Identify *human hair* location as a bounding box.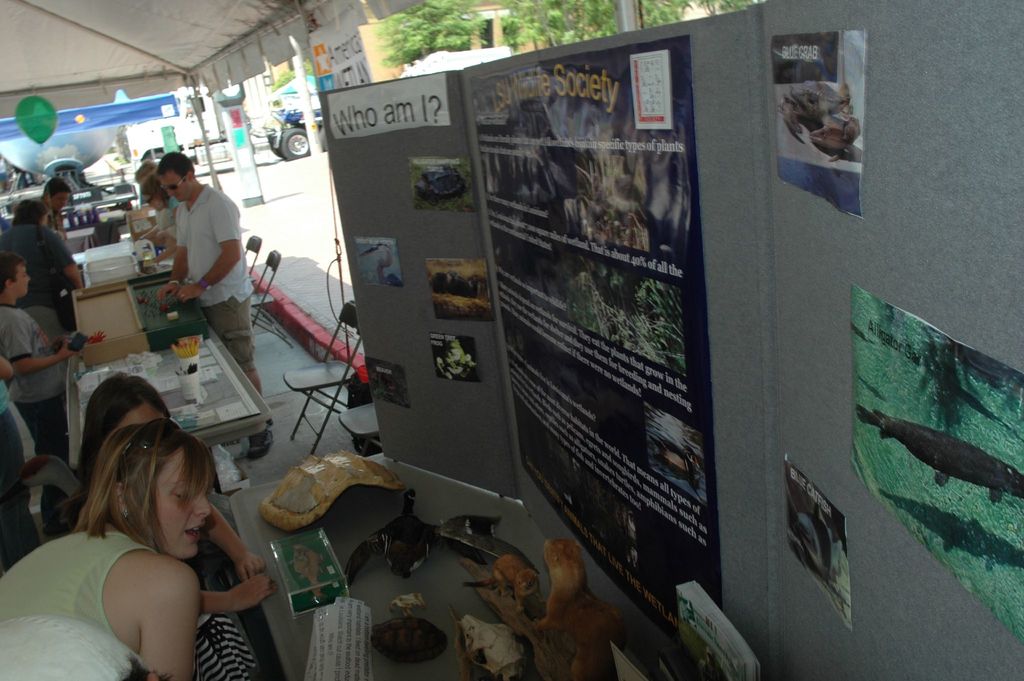
pyautogui.locateOnScreen(140, 174, 169, 203).
